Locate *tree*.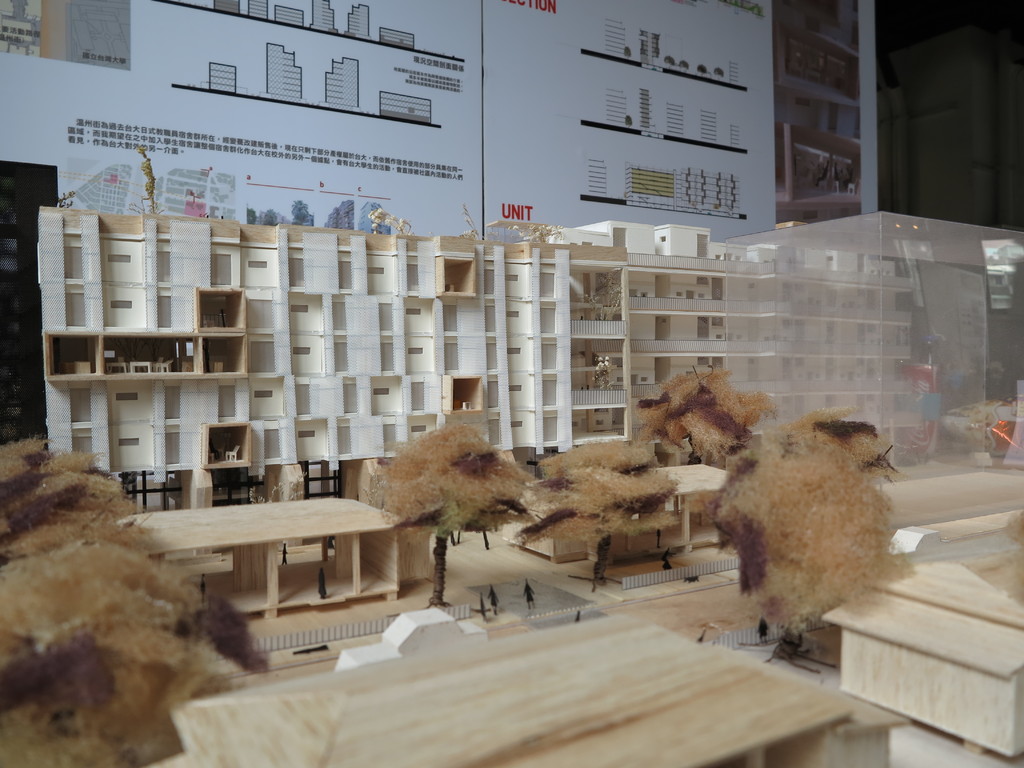
Bounding box: 0, 438, 152, 566.
